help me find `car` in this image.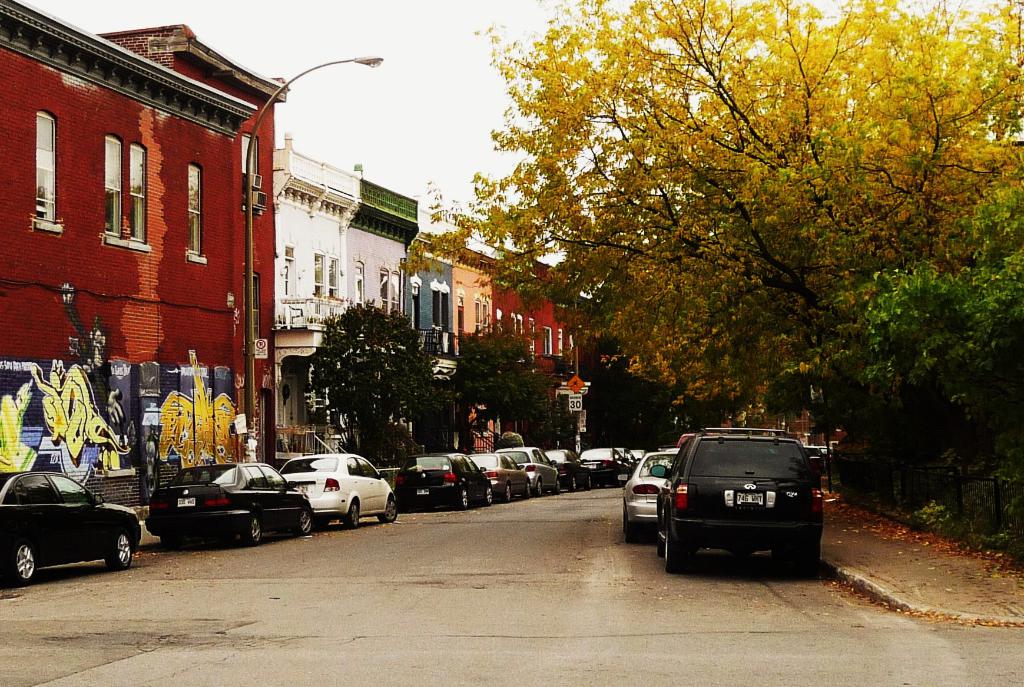
Found it: bbox=(625, 447, 681, 545).
